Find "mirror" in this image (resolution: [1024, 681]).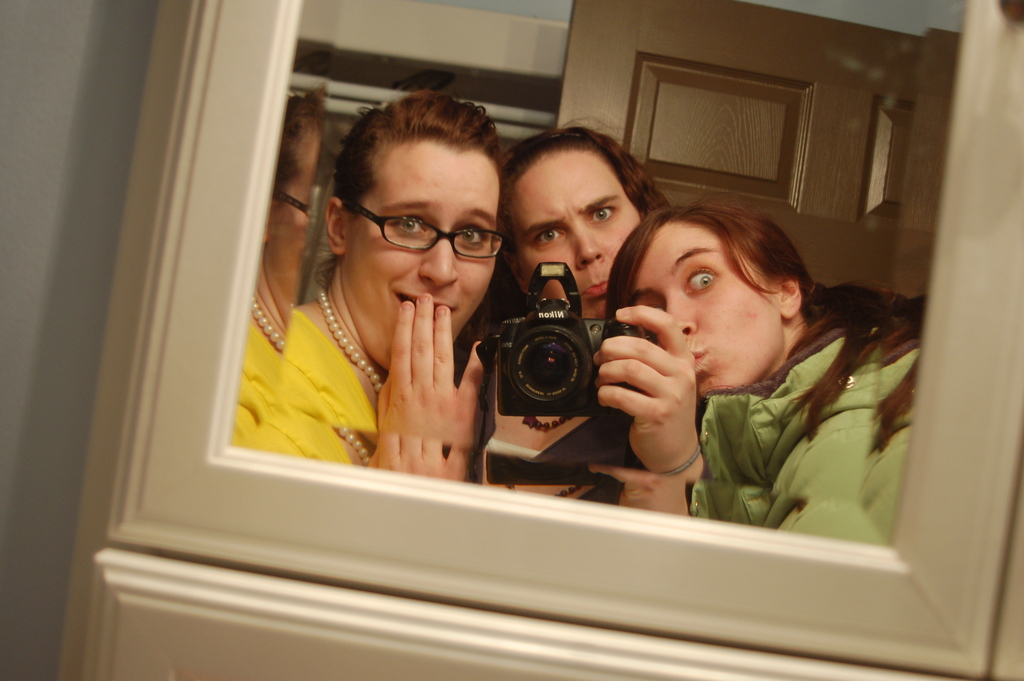
bbox=(228, 0, 967, 541).
